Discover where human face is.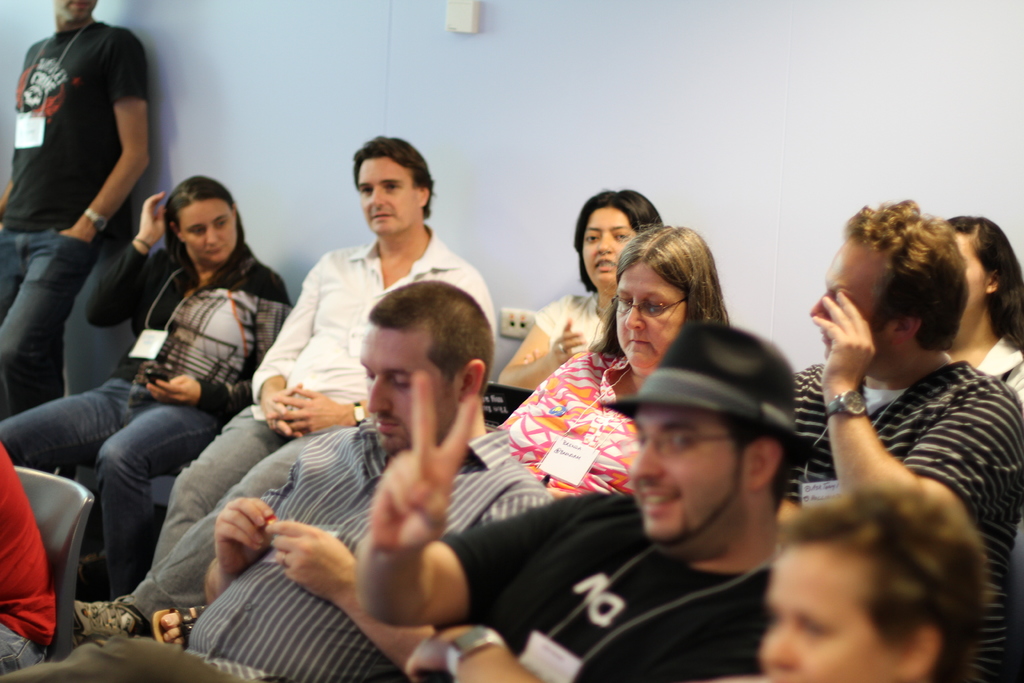
Discovered at crop(360, 322, 459, 456).
